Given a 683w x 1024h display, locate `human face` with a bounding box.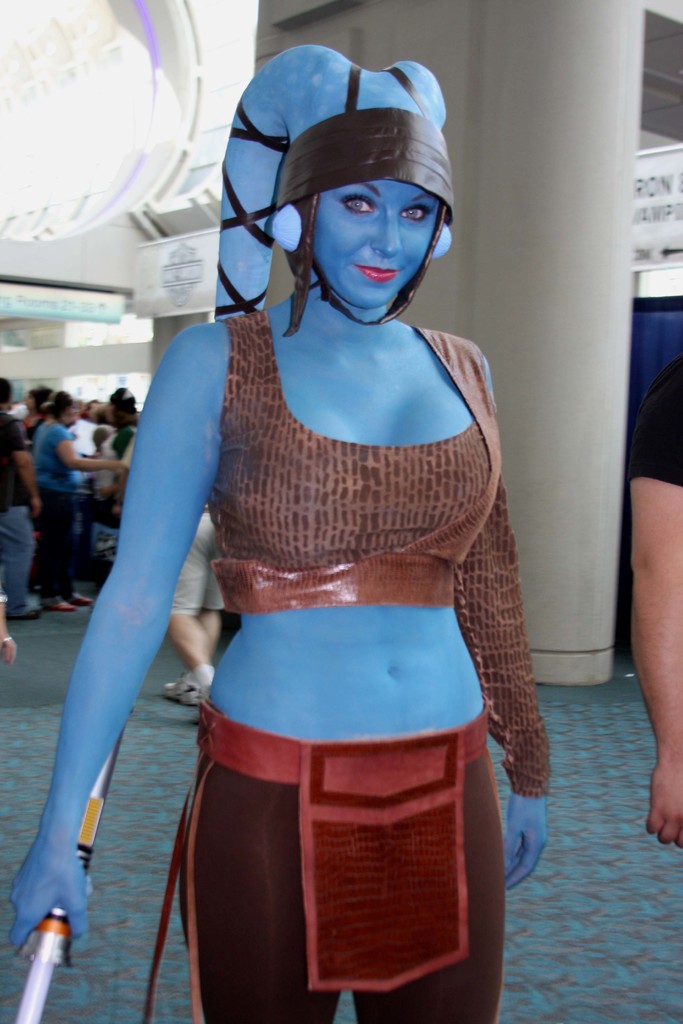
Located: (310,175,436,314).
